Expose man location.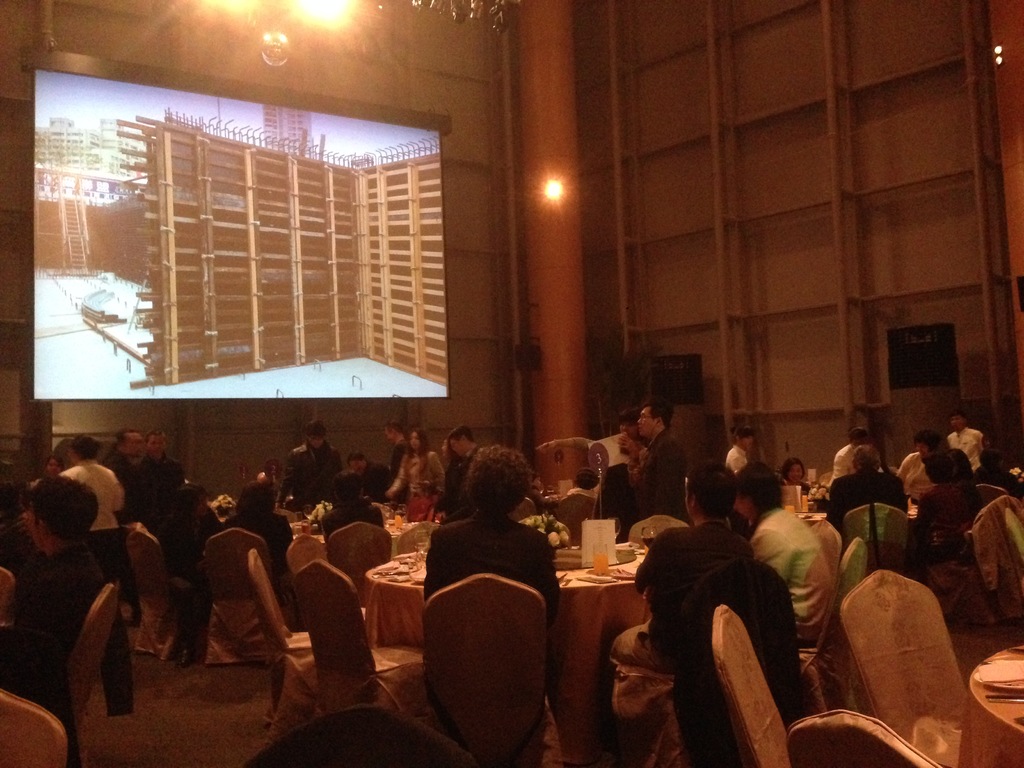
Exposed at rect(631, 400, 698, 524).
